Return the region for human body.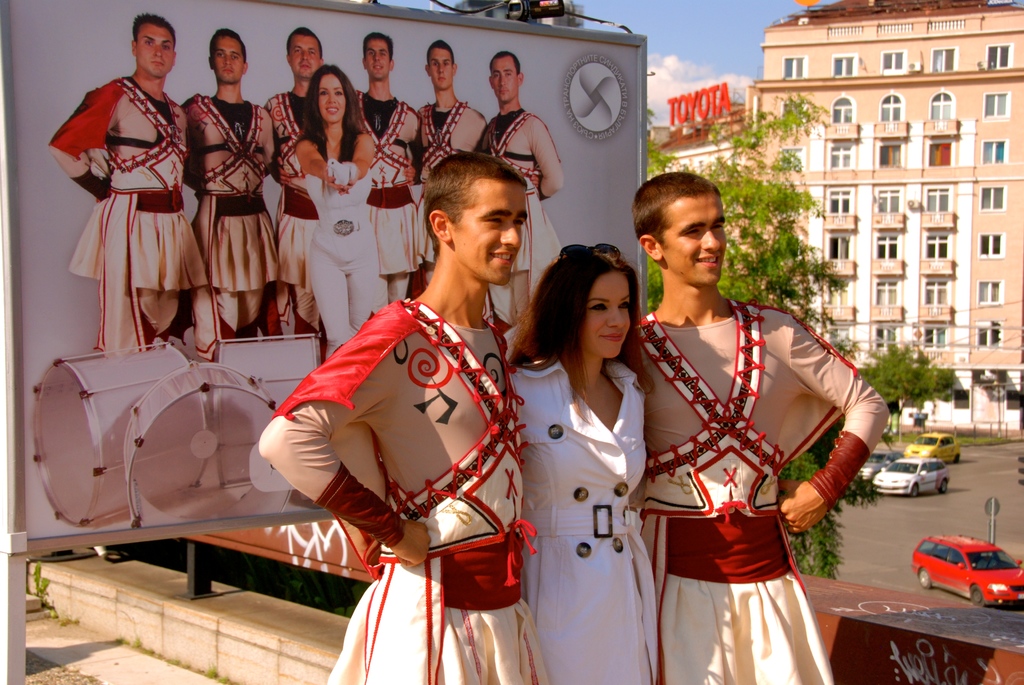
265,19,326,318.
